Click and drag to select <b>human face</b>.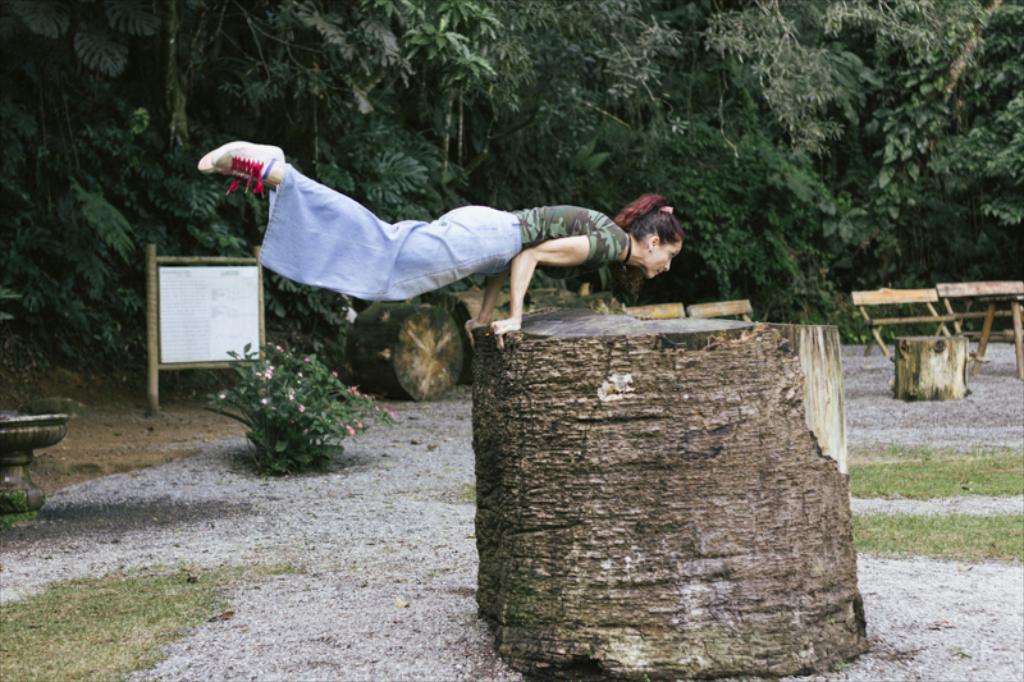
Selection: bbox=(649, 239, 685, 274).
